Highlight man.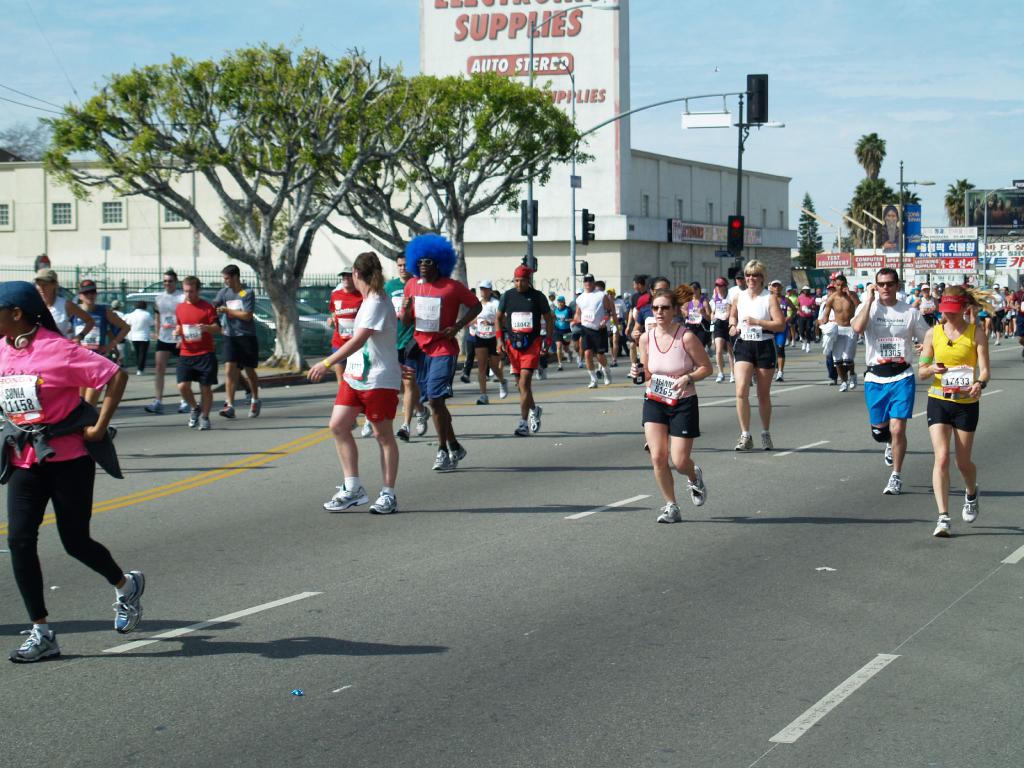
Highlighted region: 399, 232, 485, 471.
